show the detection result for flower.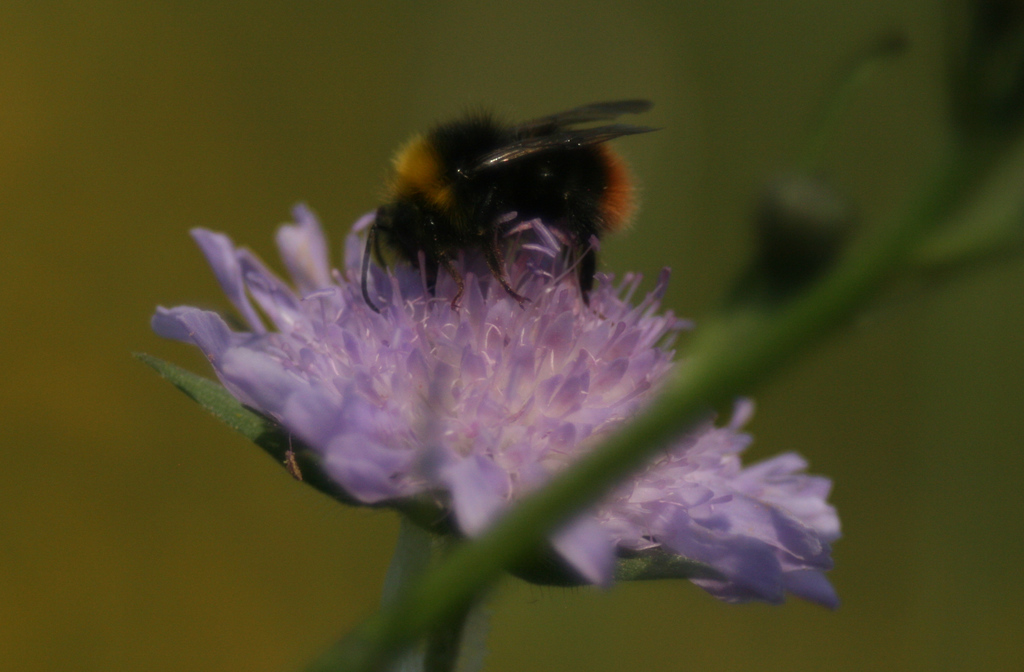
bbox(147, 137, 780, 605).
